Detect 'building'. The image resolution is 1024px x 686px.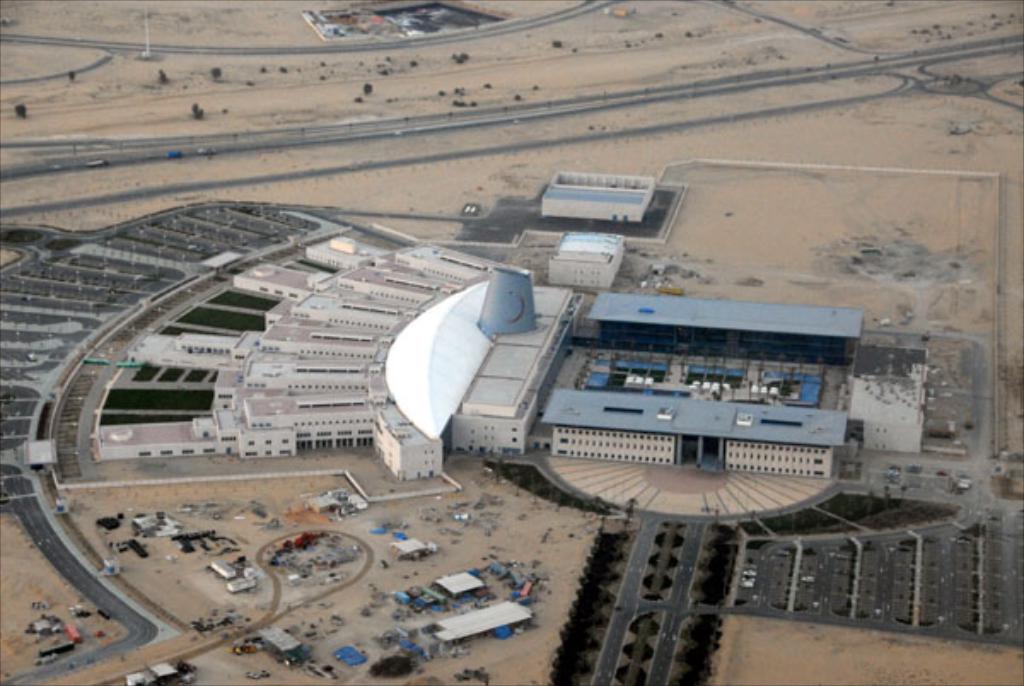
541/387/847/480.
